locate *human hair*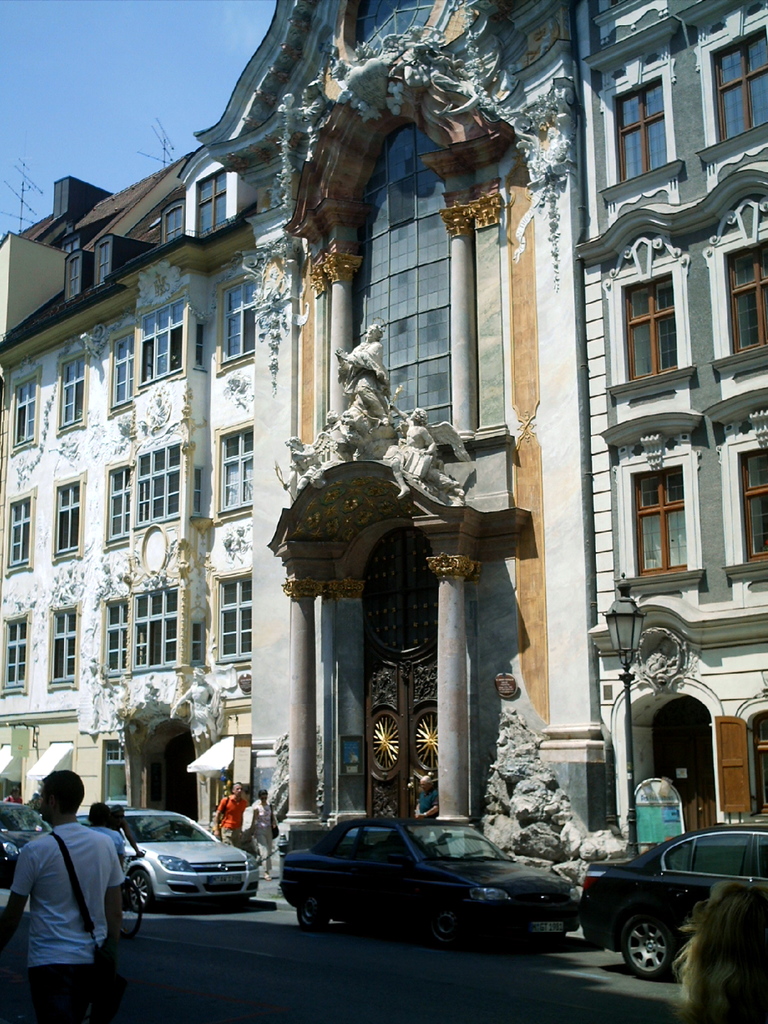
detection(40, 769, 83, 816)
